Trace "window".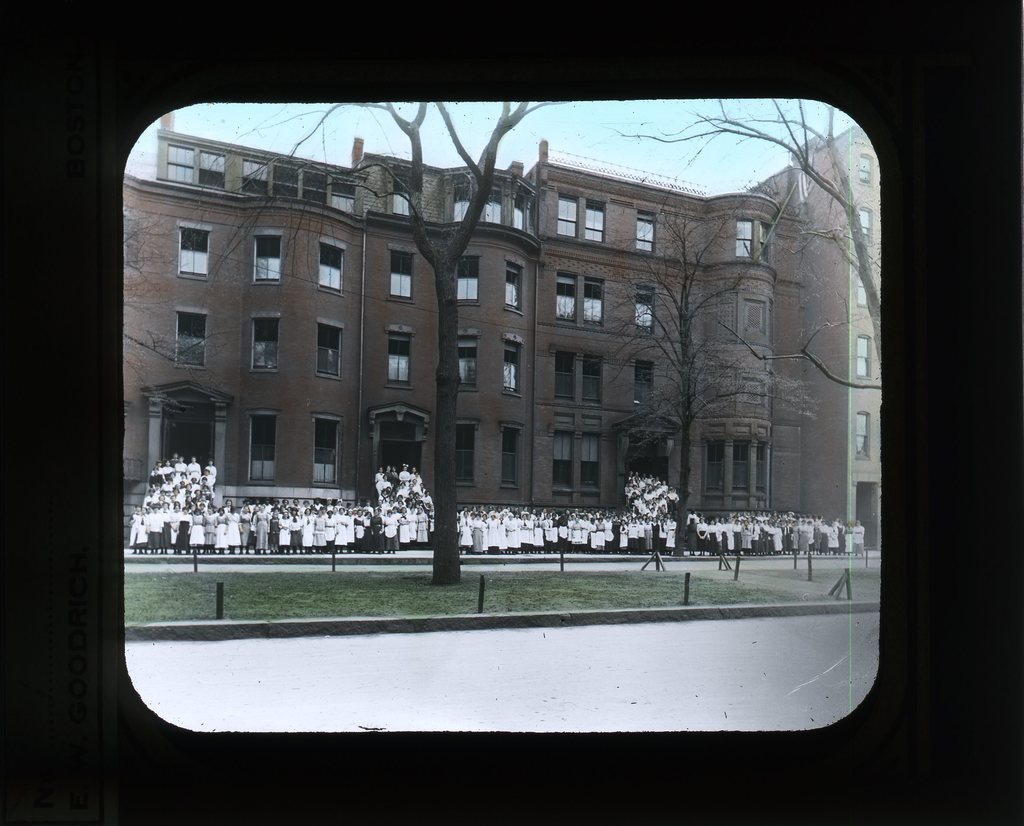
Traced to 634 212 656 251.
